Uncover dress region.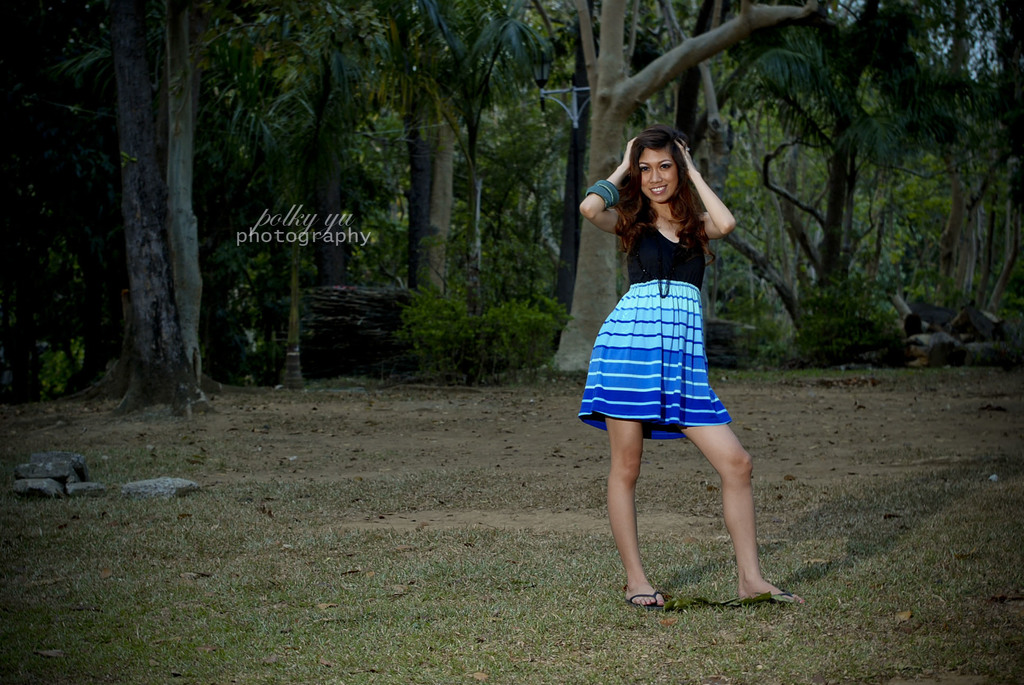
Uncovered: {"x1": 580, "y1": 217, "x2": 734, "y2": 445}.
